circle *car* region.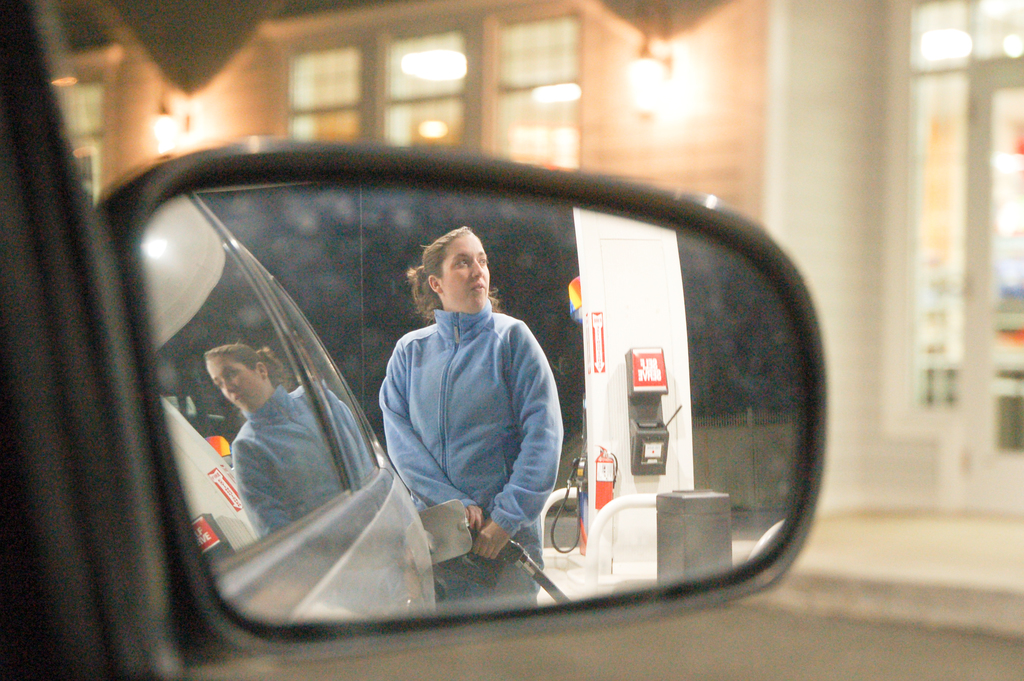
Region: (x1=55, y1=79, x2=854, y2=679).
